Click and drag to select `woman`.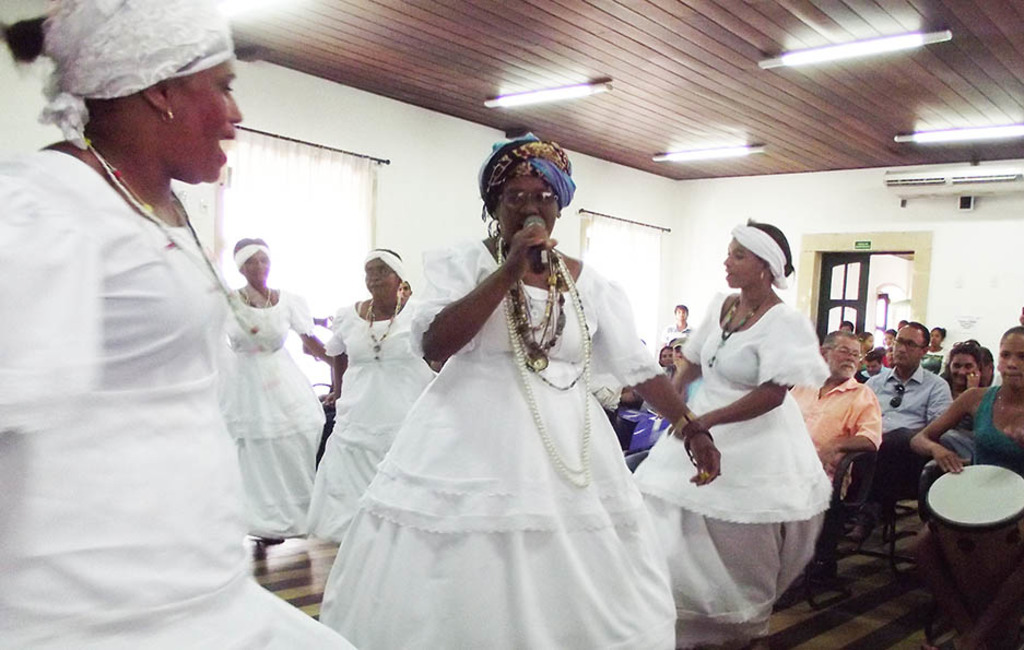
Selection: pyautogui.locateOnScreen(205, 236, 320, 578).
